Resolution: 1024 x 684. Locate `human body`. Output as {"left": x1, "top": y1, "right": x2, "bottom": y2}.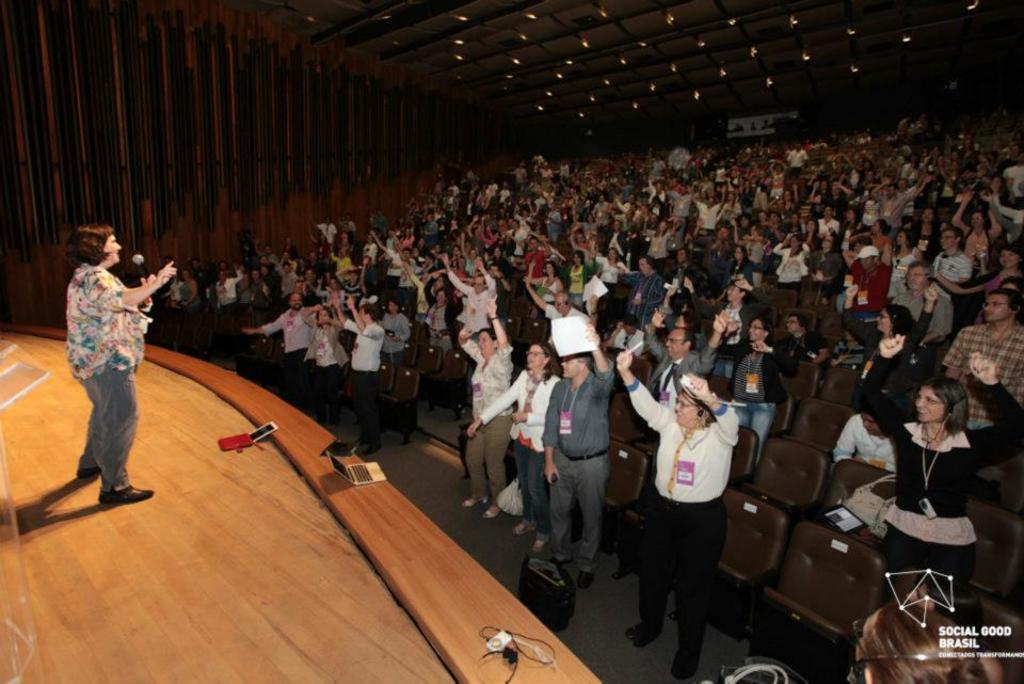
{"left": 257, "top": 266, "right": 283, "bottom": 289}.
